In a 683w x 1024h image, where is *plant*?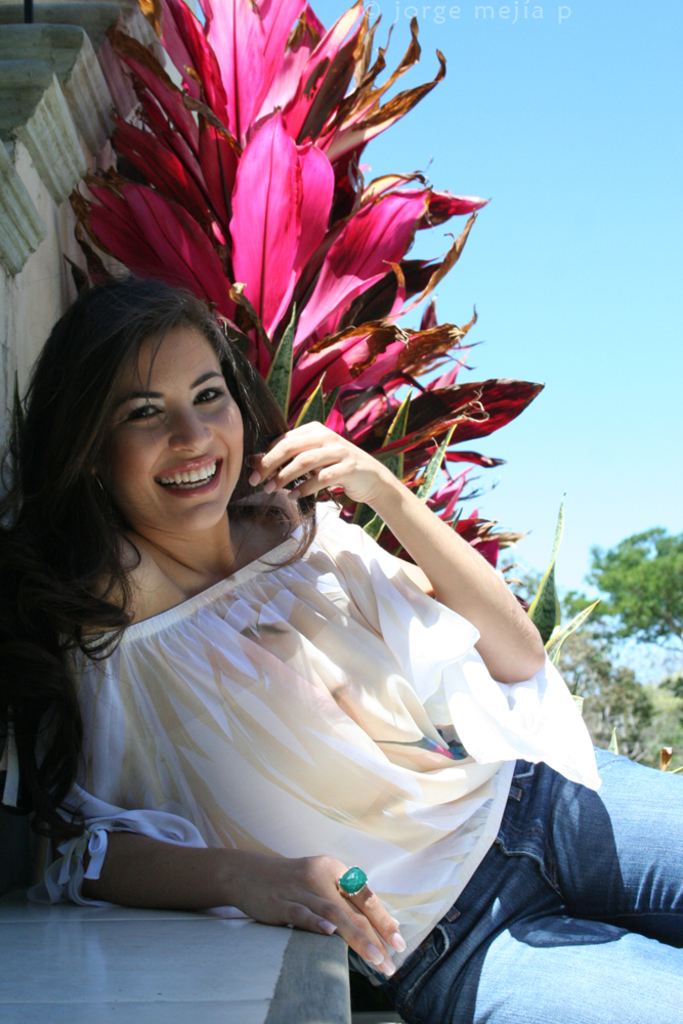
box(65, 0, 602, 668).
